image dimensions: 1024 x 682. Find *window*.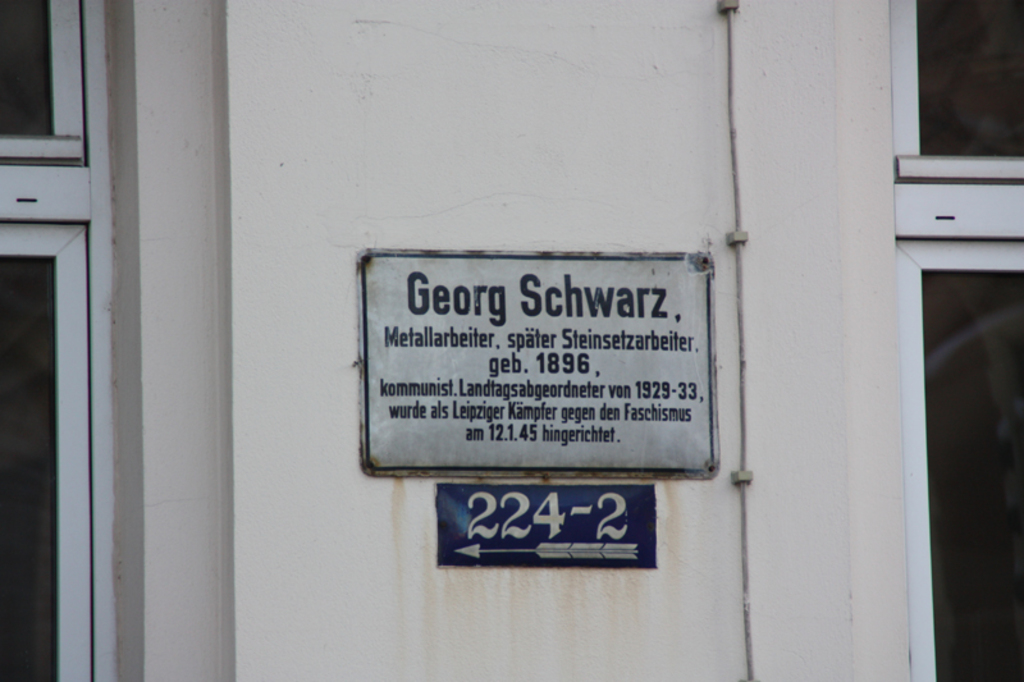
{"left": 899, "top": 0, "right": 1023, "bottom": 681}.
